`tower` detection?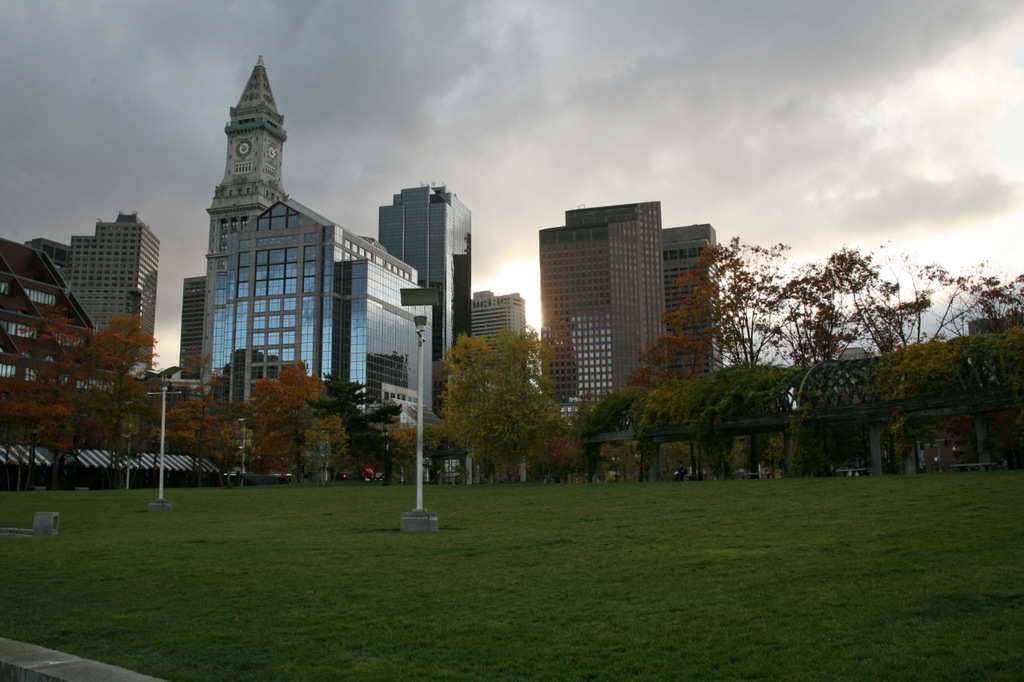
x1=469, y1=289, x2=526, y2=350
